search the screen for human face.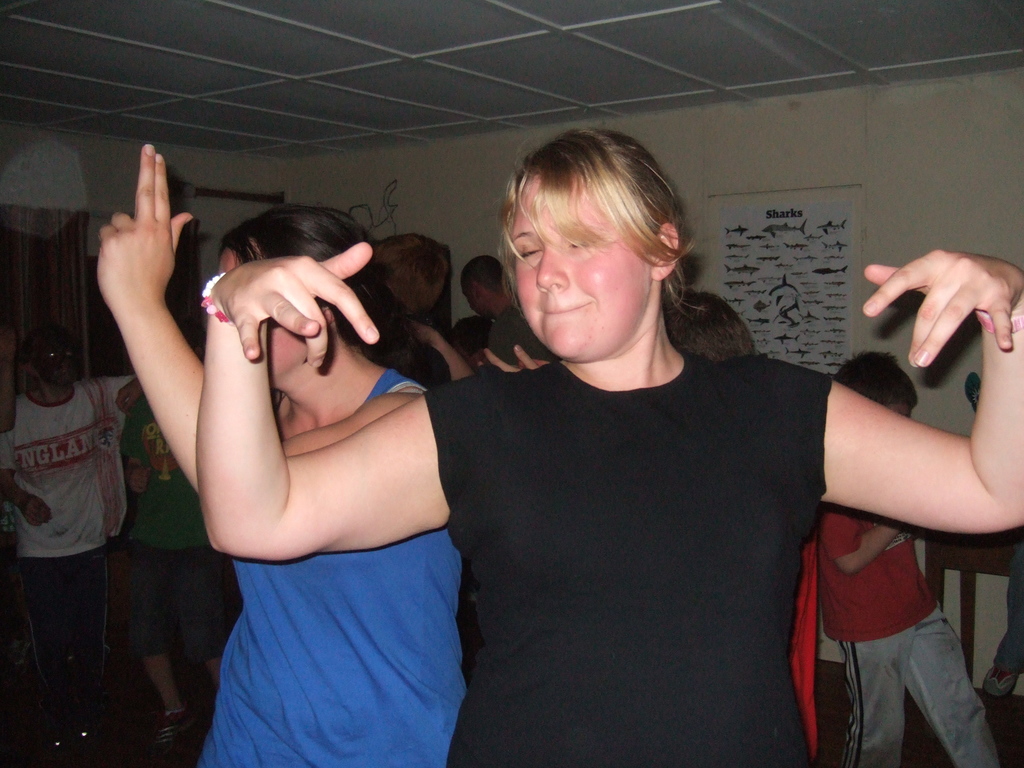
Found at crop(513, 179, 654, 362).
